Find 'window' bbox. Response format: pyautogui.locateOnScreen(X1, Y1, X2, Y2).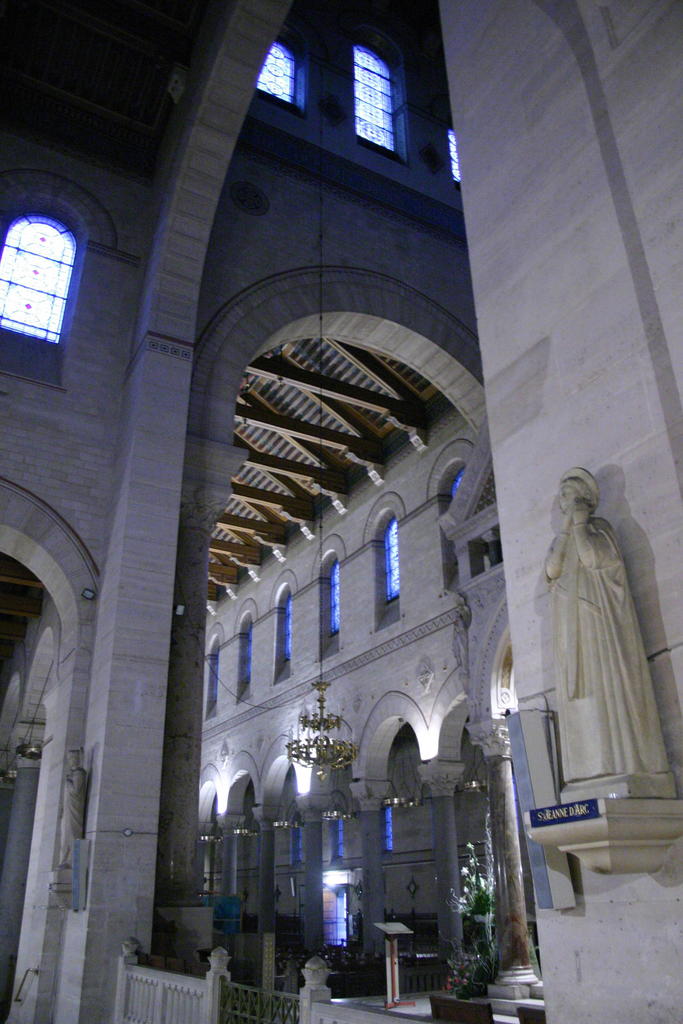
pyautogui.locateOnScreen(322, 552, 348, 638).
